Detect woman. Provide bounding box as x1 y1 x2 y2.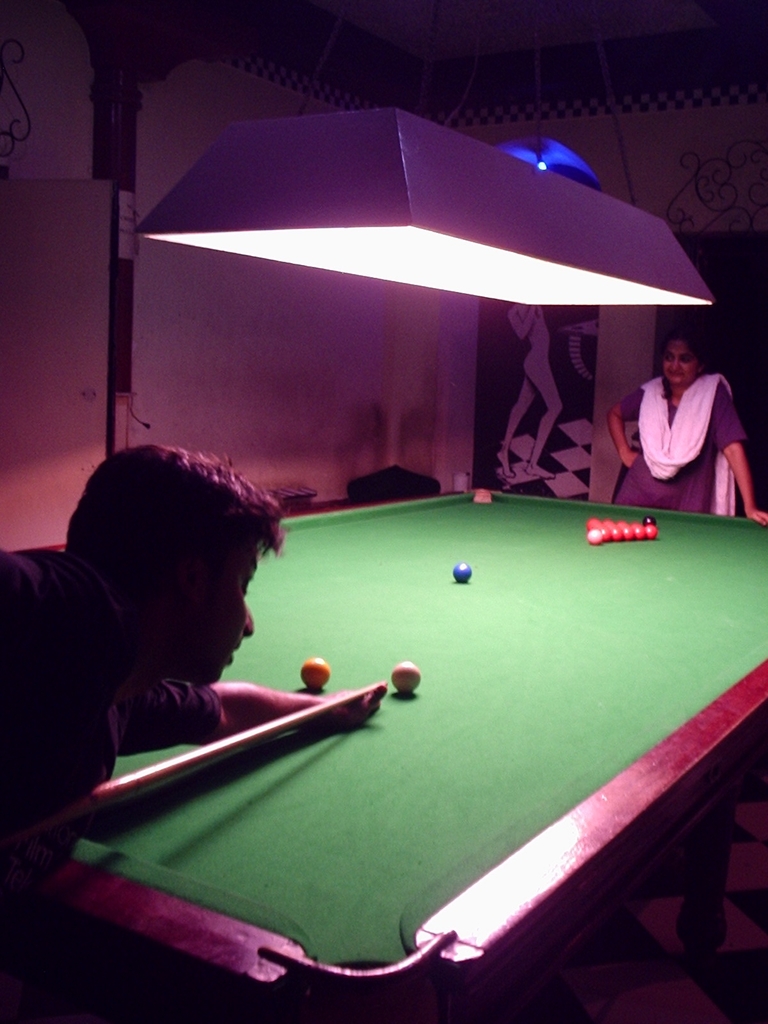
617 310 746 517.
